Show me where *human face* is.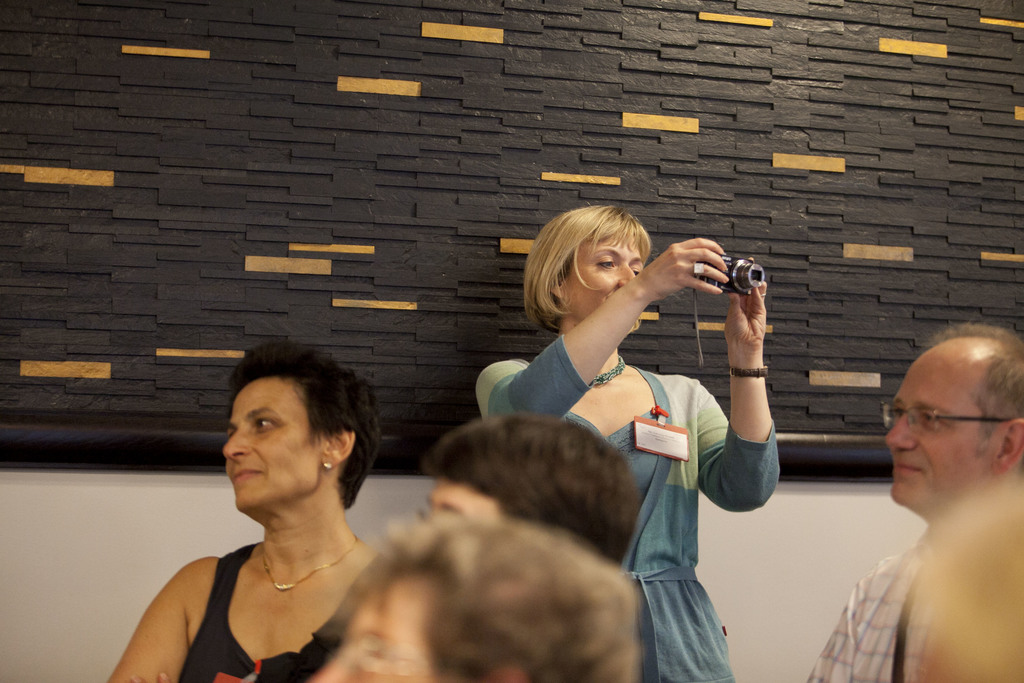
*human face* is at bbox=(565, 230, 645, 334).
